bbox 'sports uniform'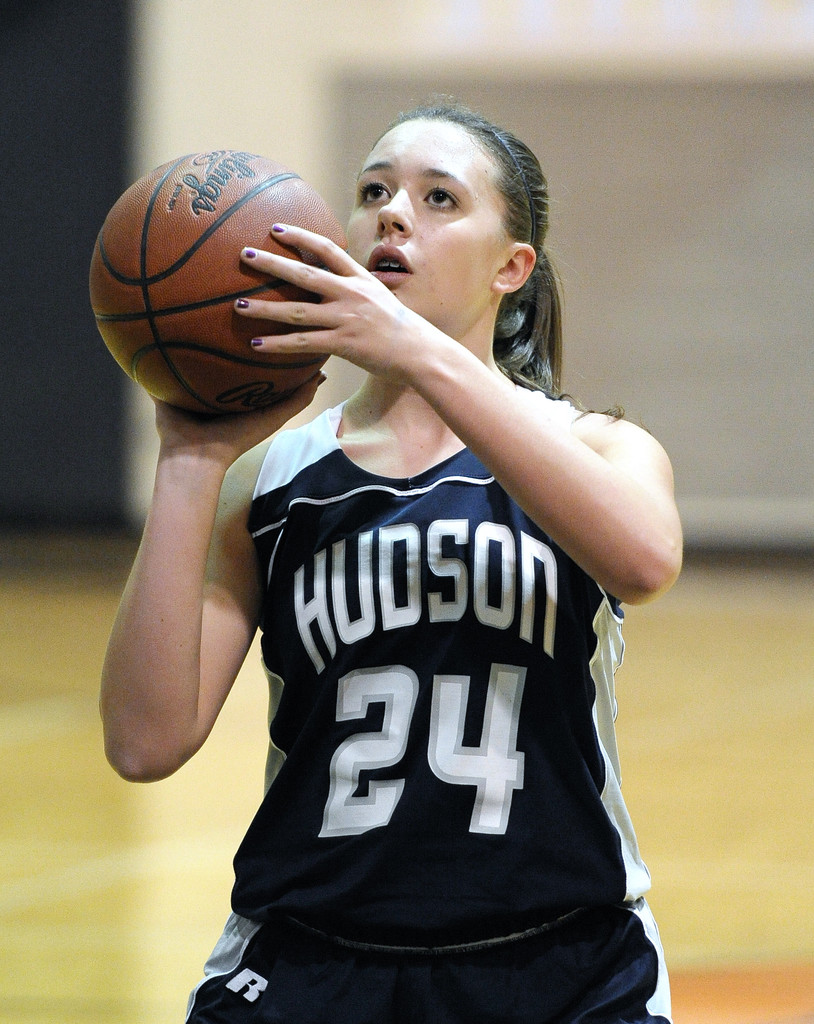
rect(96, 29, 801, 1022)
